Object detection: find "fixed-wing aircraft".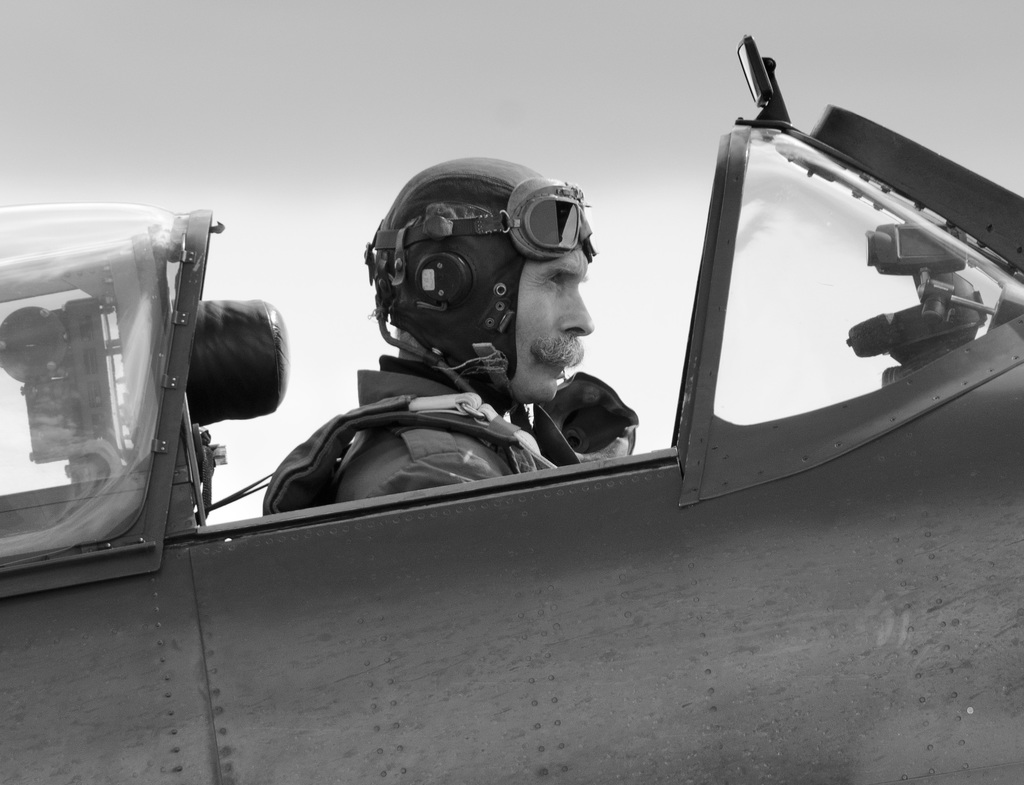
(left=0, top=33, right=1023, bottom=784).
